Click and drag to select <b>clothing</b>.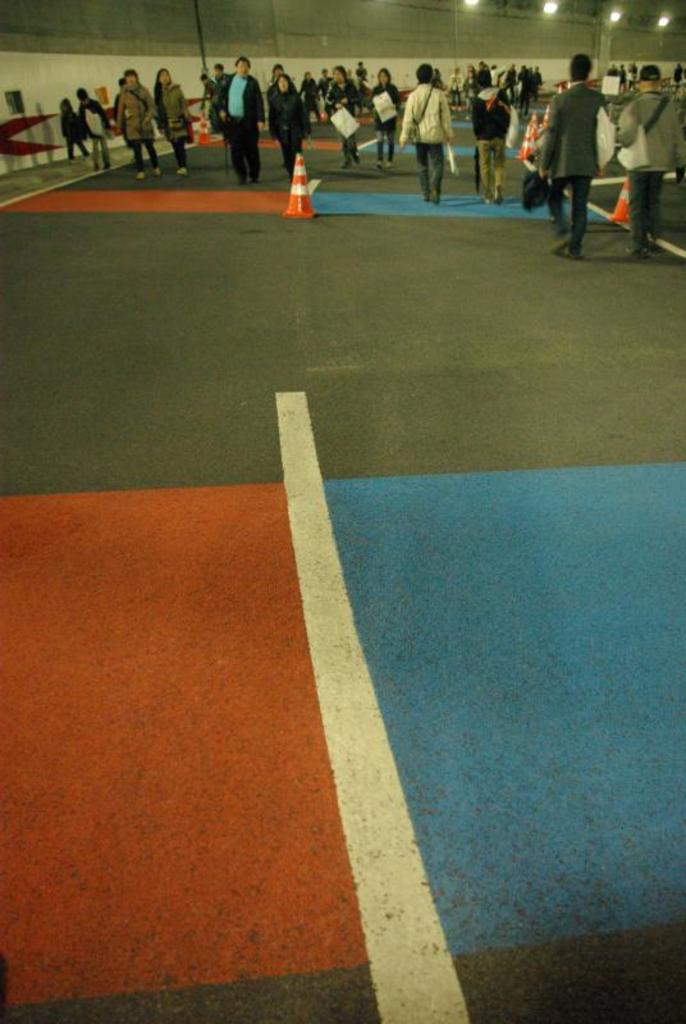
Selection: 326/81/362/168.
